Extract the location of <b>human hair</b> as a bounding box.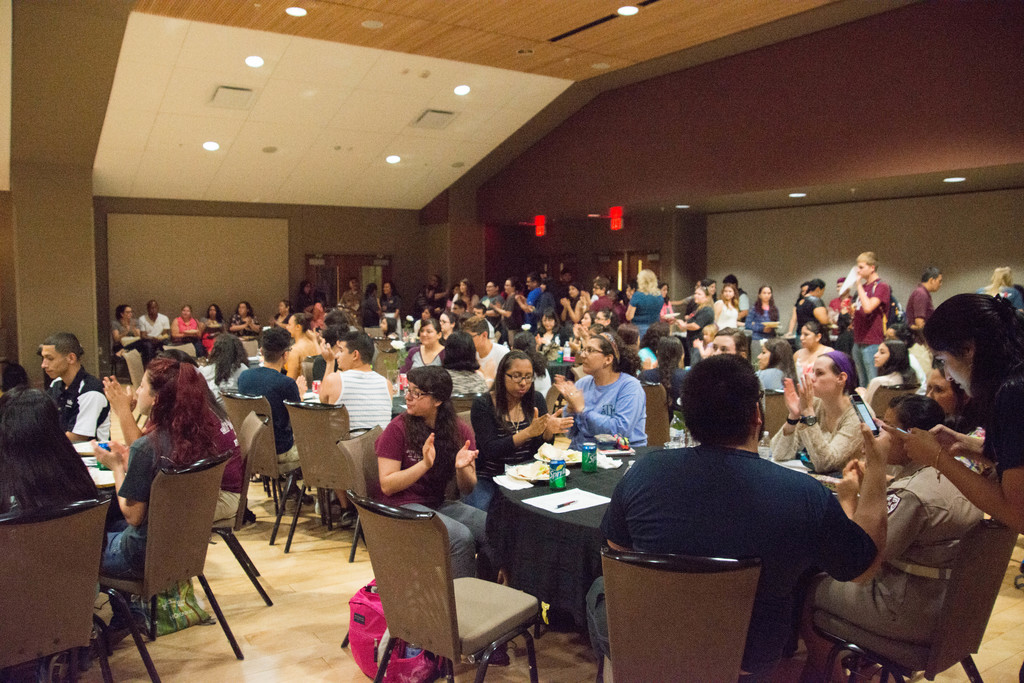
l=385, t=316, r=396, b=340.
